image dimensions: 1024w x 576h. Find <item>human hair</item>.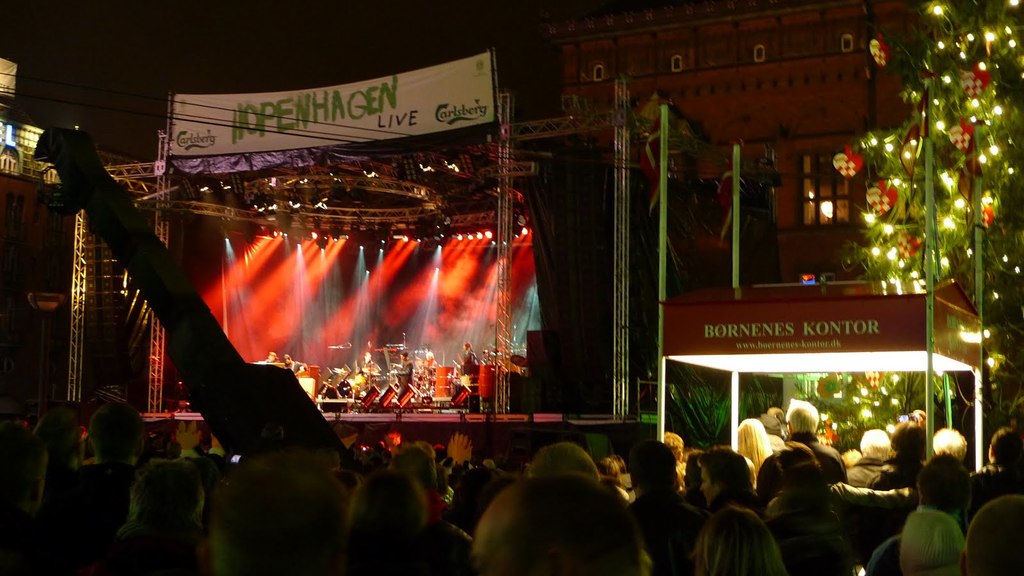
detection(916, 451, 966, 509).
